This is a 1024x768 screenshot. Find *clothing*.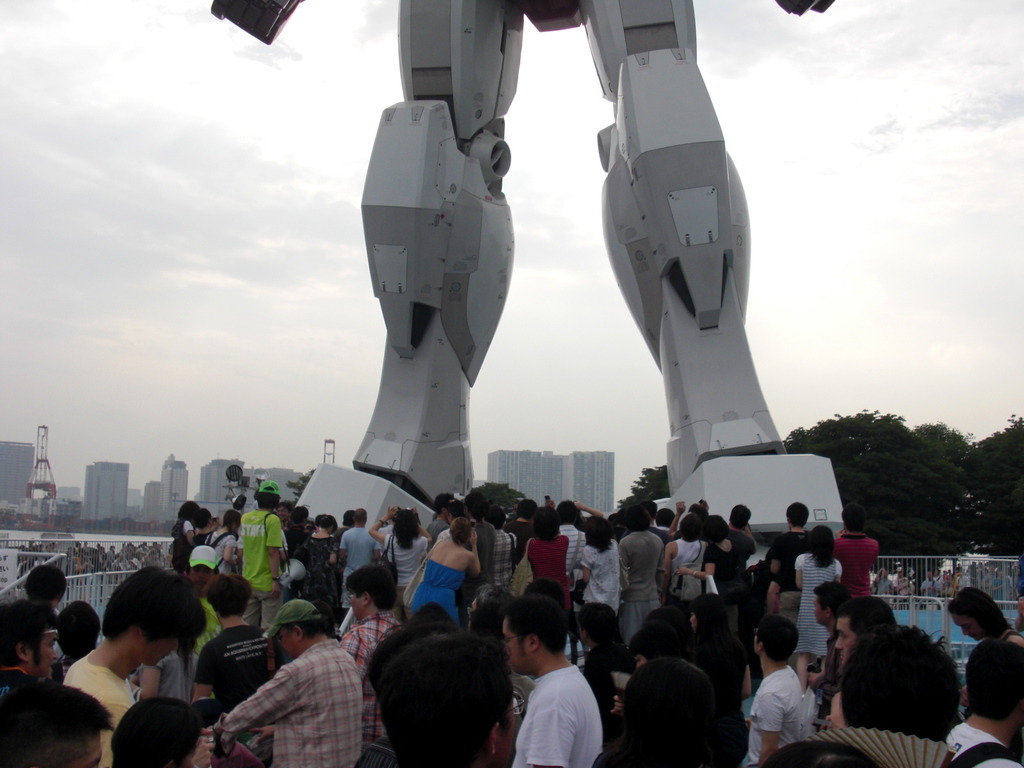
Bounding box: bbox=(1013, 552, 1023, 600).
